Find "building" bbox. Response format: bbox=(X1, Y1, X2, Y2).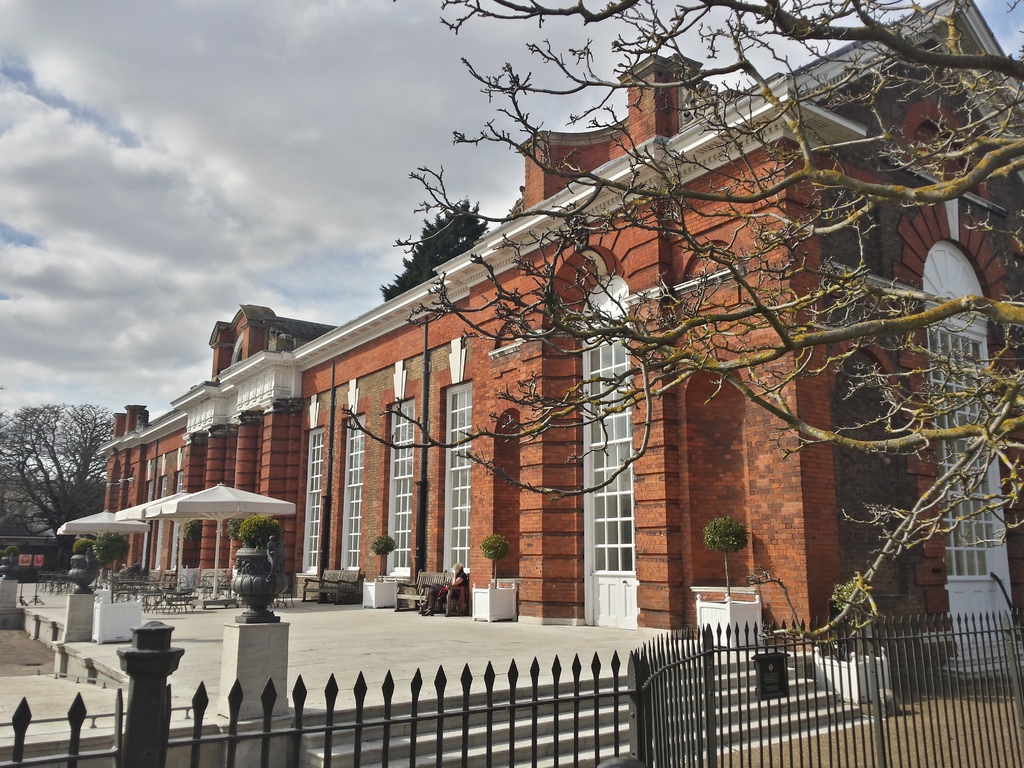
bbox=(93, 0, 1023, 682).
